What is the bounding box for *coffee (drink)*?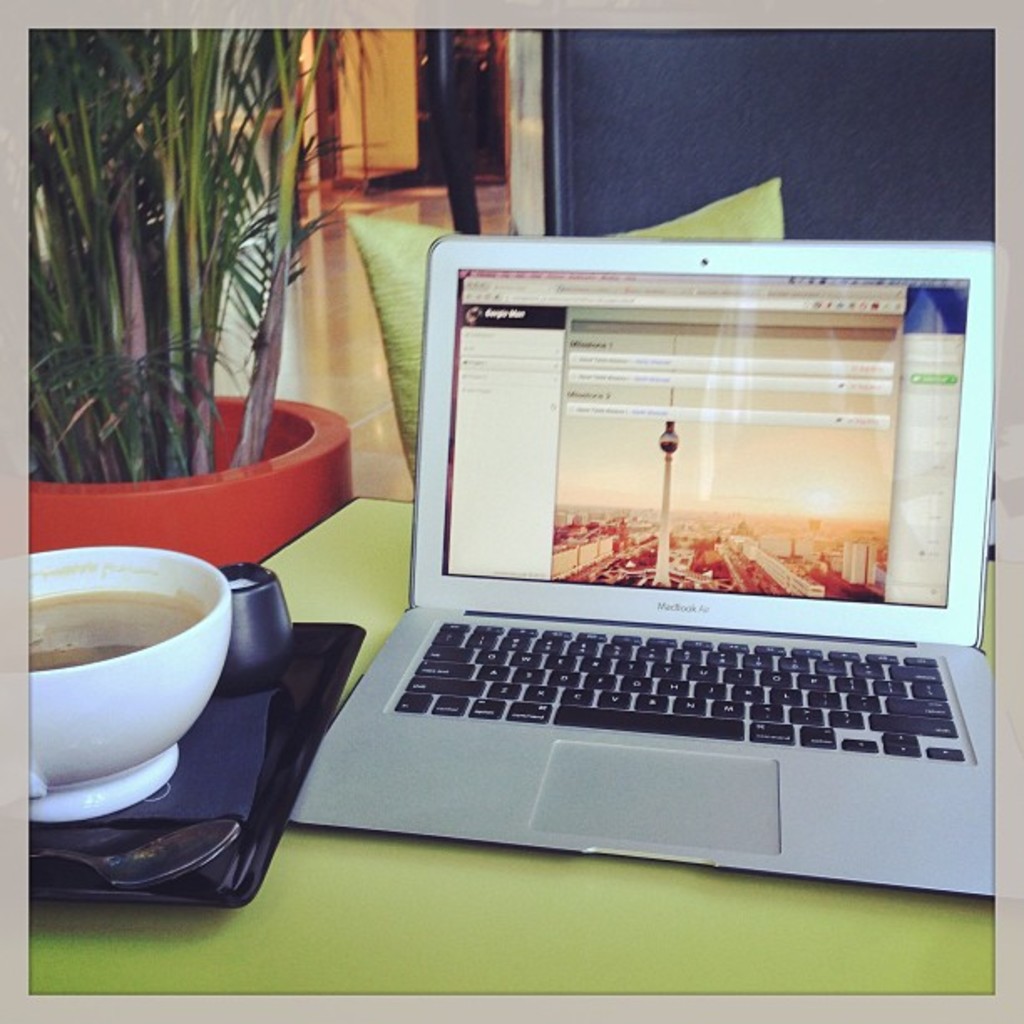
{"left": 27, "top": 571, "right": 207, "bottom": 663}.
